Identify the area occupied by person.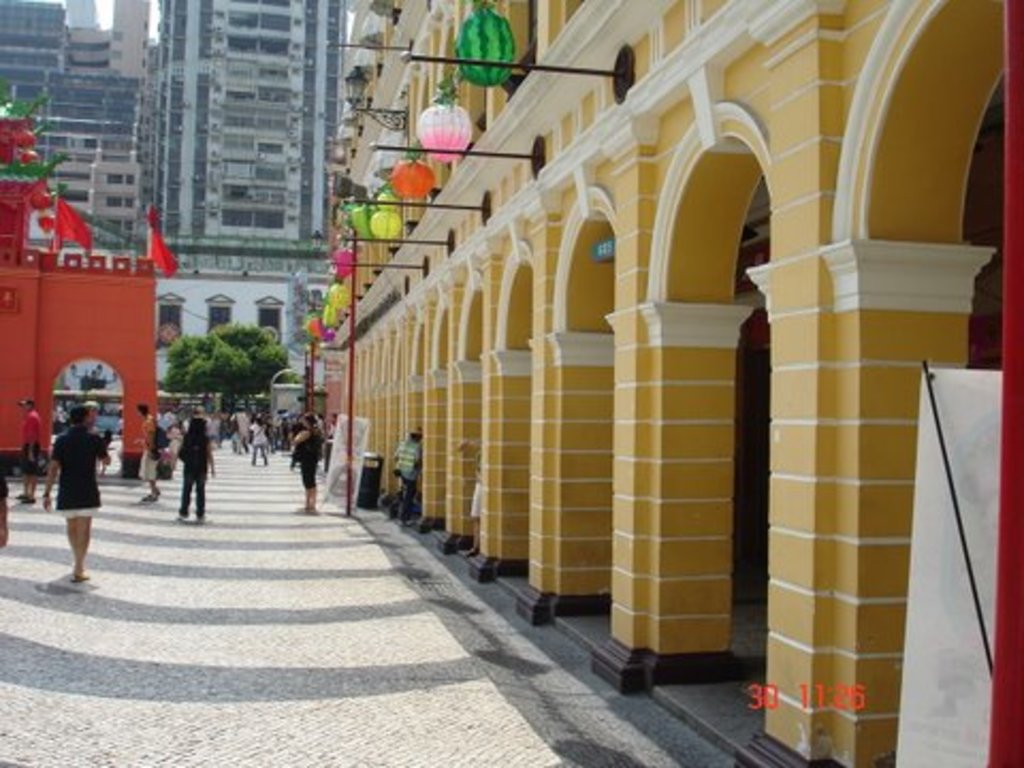
Area: region(288, 405, 324, 510).
